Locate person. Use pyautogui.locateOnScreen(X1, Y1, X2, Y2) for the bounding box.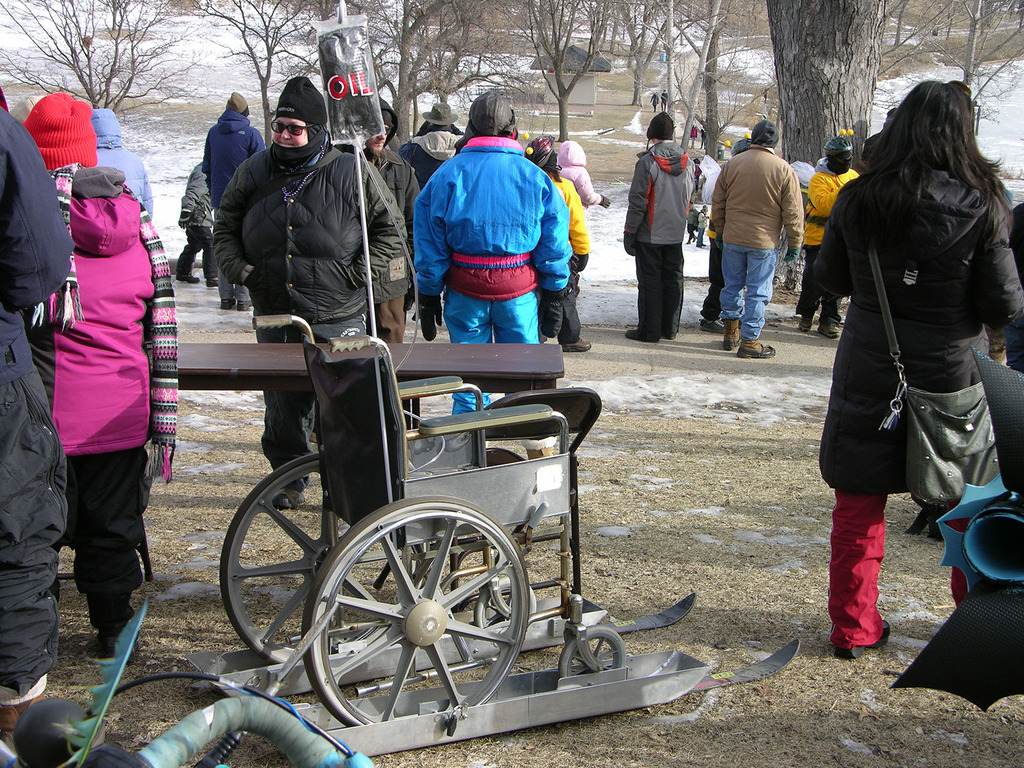
pyautogui.locateOnScreen(810, 77, 1022, 659).
